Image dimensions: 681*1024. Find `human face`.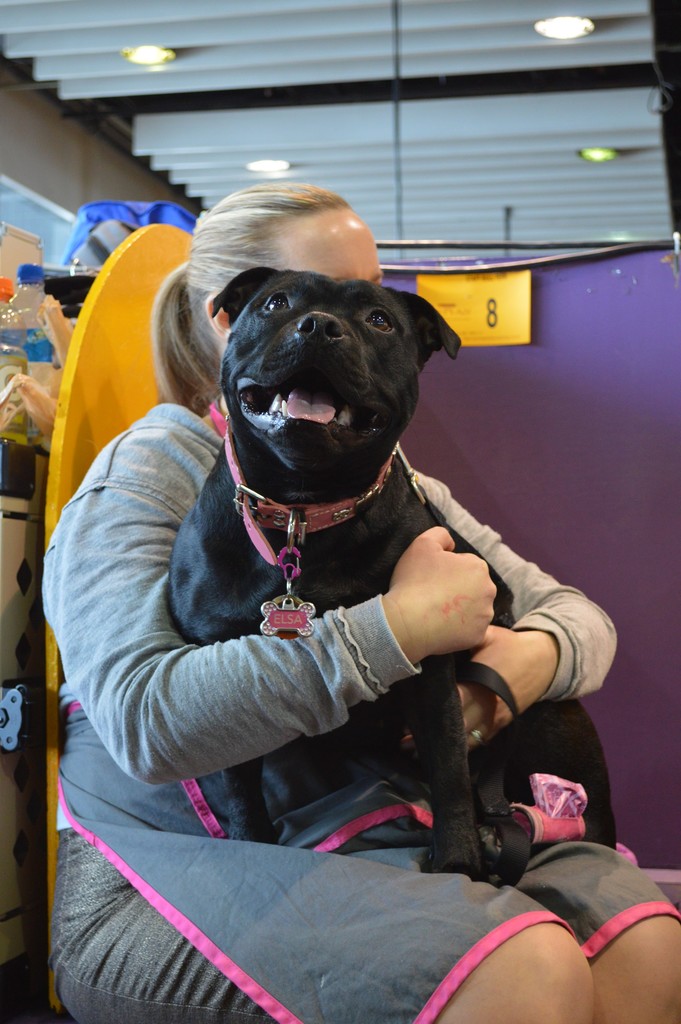
{"left": 284, "top": 209, "right": 379, "bottom": 284}.
